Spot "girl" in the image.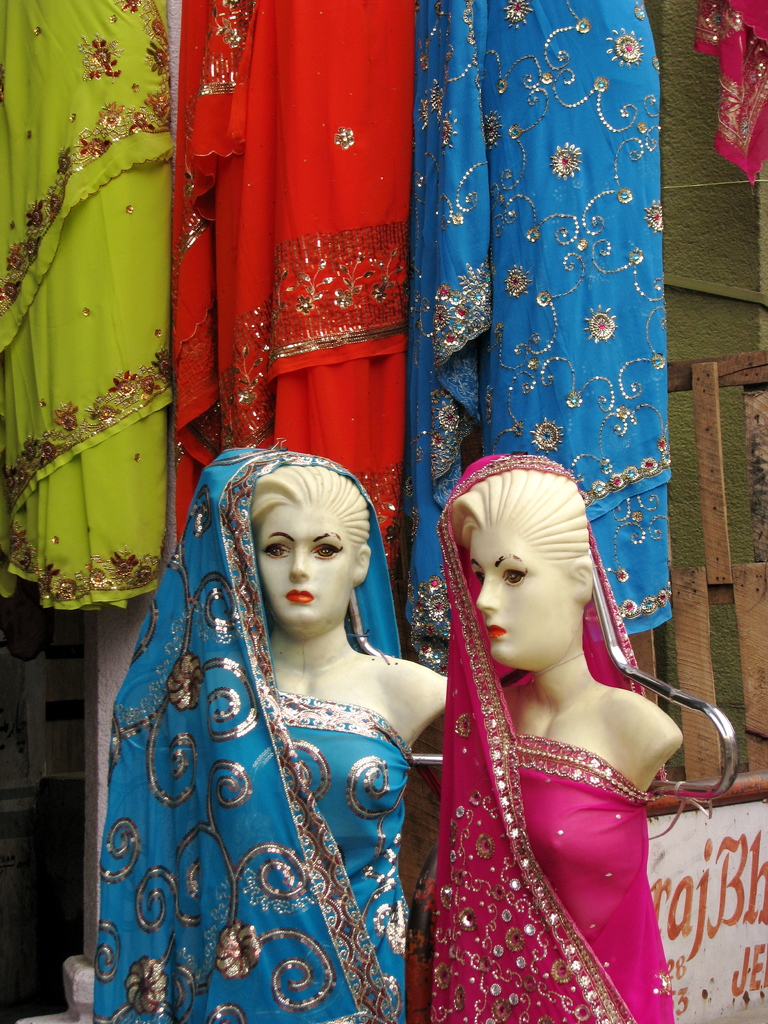
"girl" found at 429 444 684 1023.
